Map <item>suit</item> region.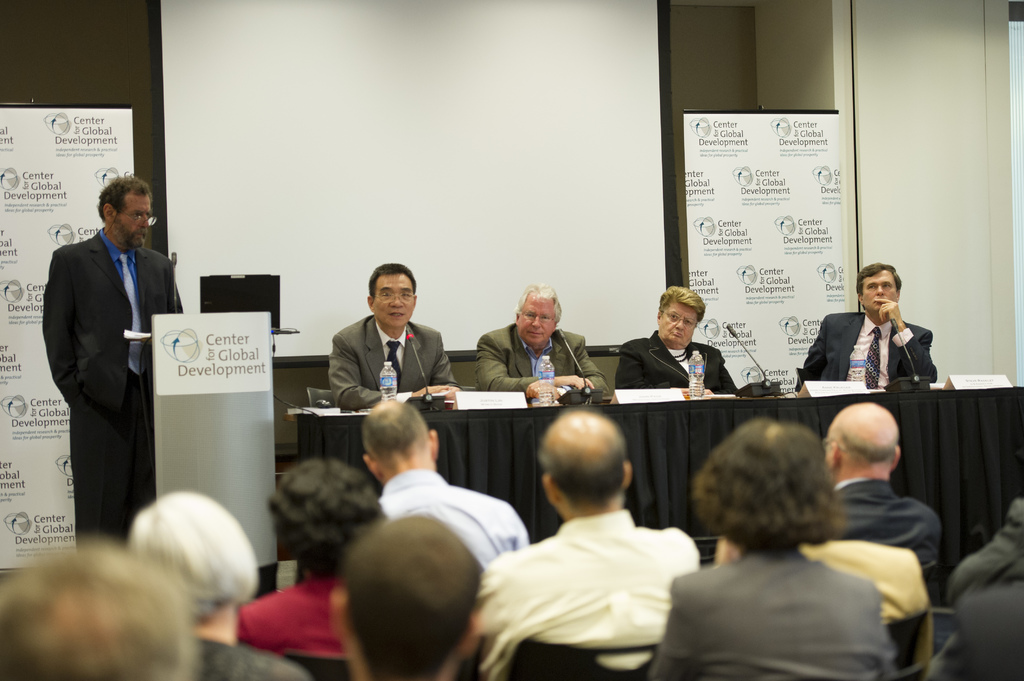
Mapped to x1=794 y1=308 x2=938 y2=382.
